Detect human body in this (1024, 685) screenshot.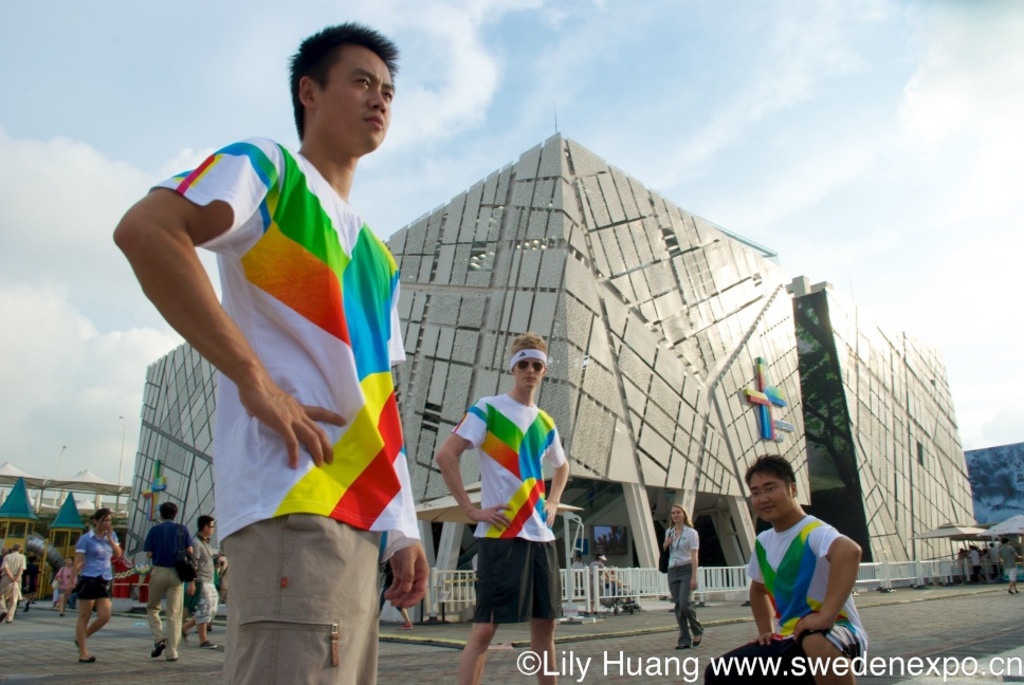
Detection: BBox(133, 33, 425, 684).
